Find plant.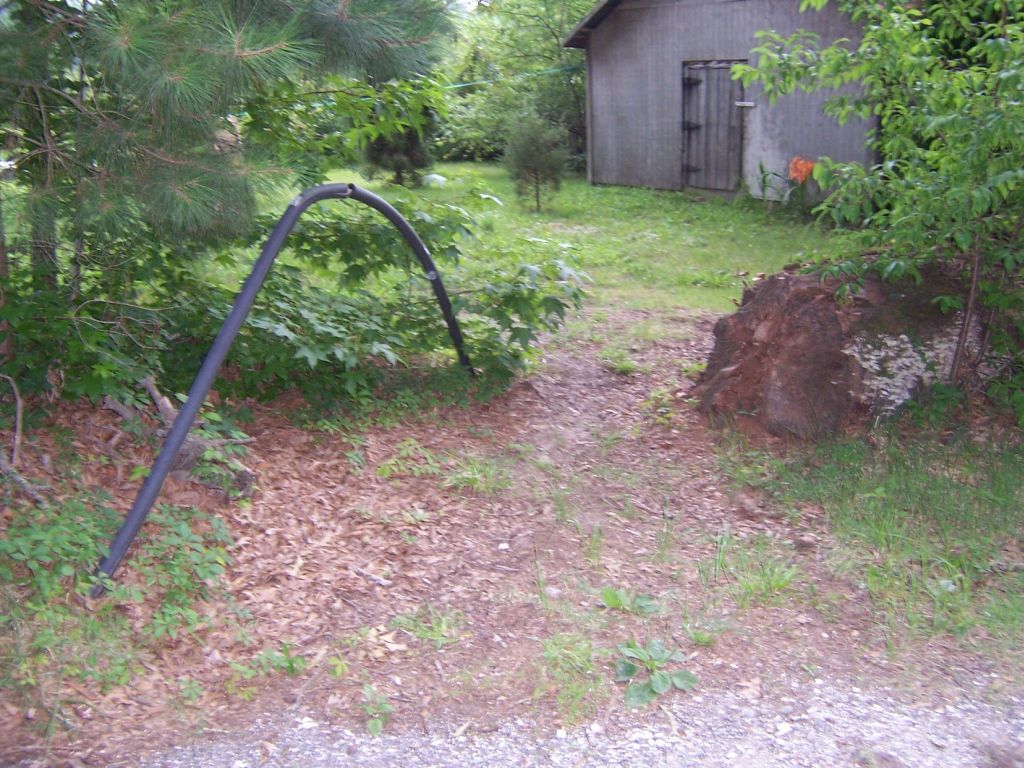
x1=232, y1=636, x2=310, y2=694.
